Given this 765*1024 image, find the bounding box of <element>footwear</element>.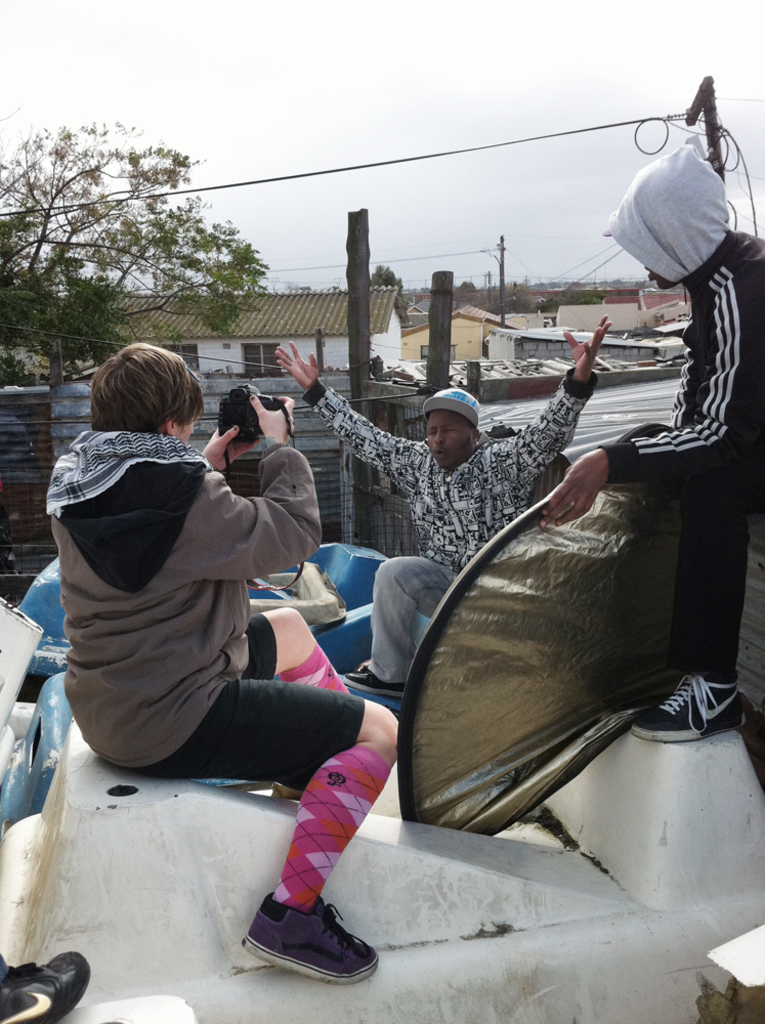
241 900 376 980.
